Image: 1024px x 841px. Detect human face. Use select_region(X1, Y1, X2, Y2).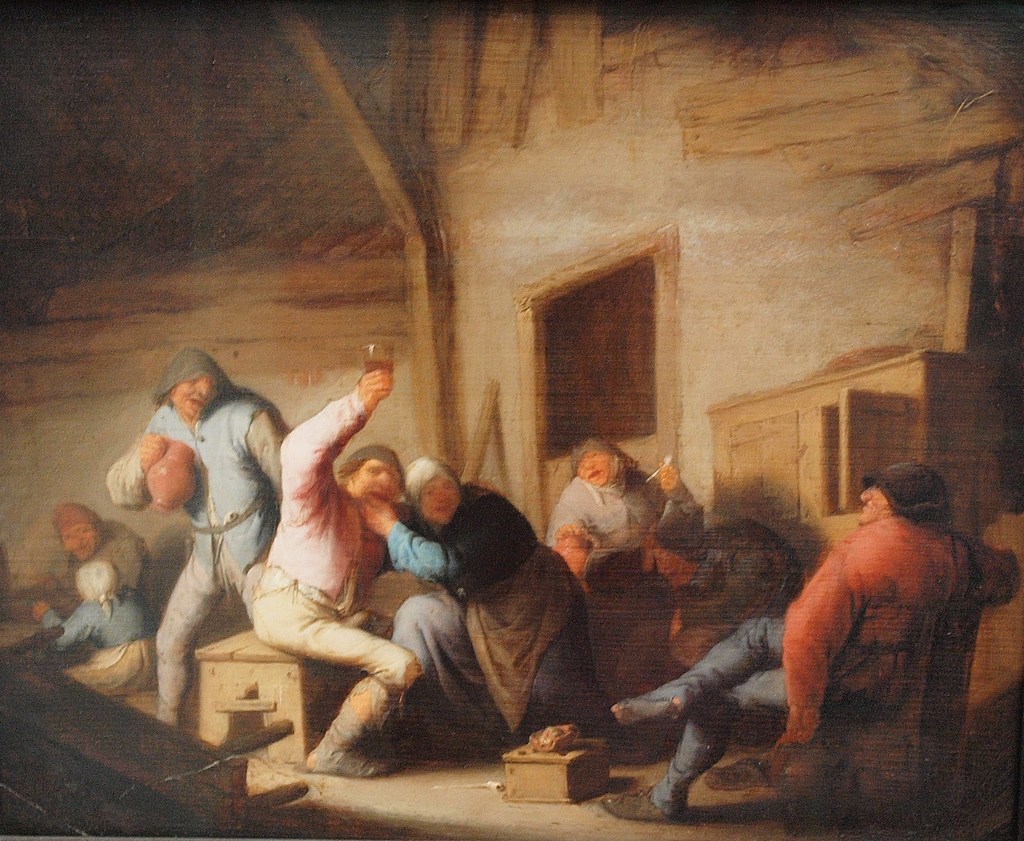
select_region(577, 446, 607, 486).
